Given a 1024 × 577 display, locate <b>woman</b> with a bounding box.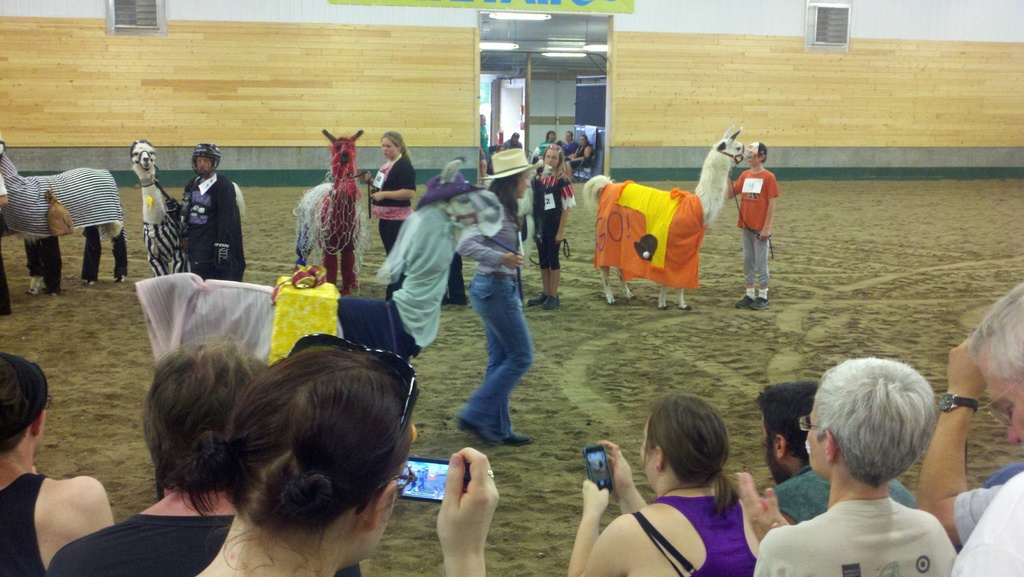
Located: <box>166,345,496,576</box>.
